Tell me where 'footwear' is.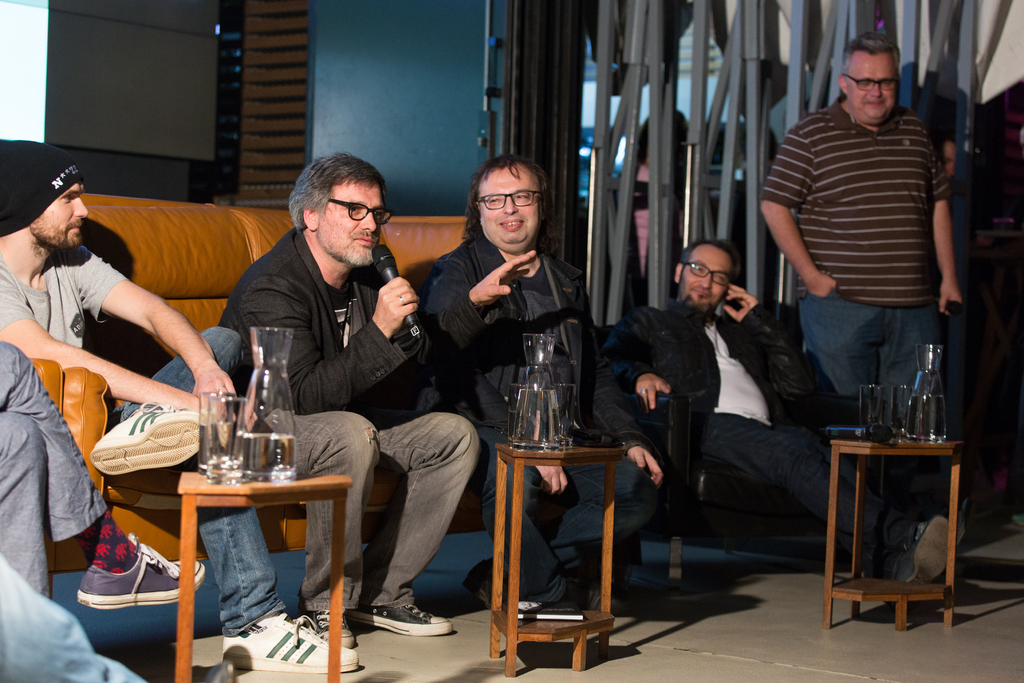
'footwear' is at l=342, t=604, r=451, b=651.
